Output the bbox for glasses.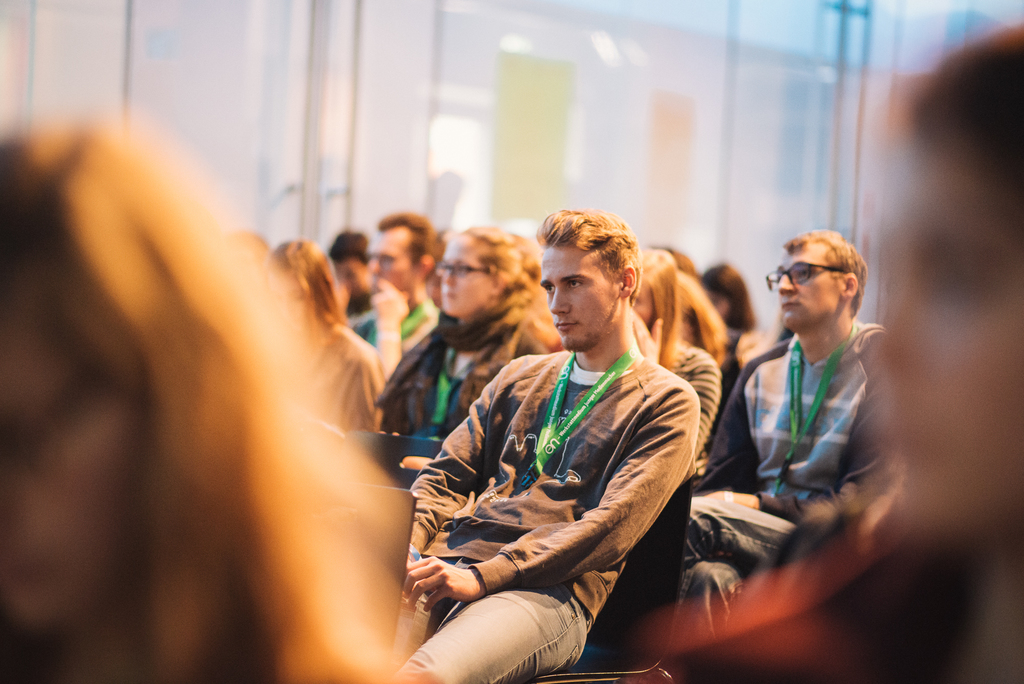
[433,259,489,280].
